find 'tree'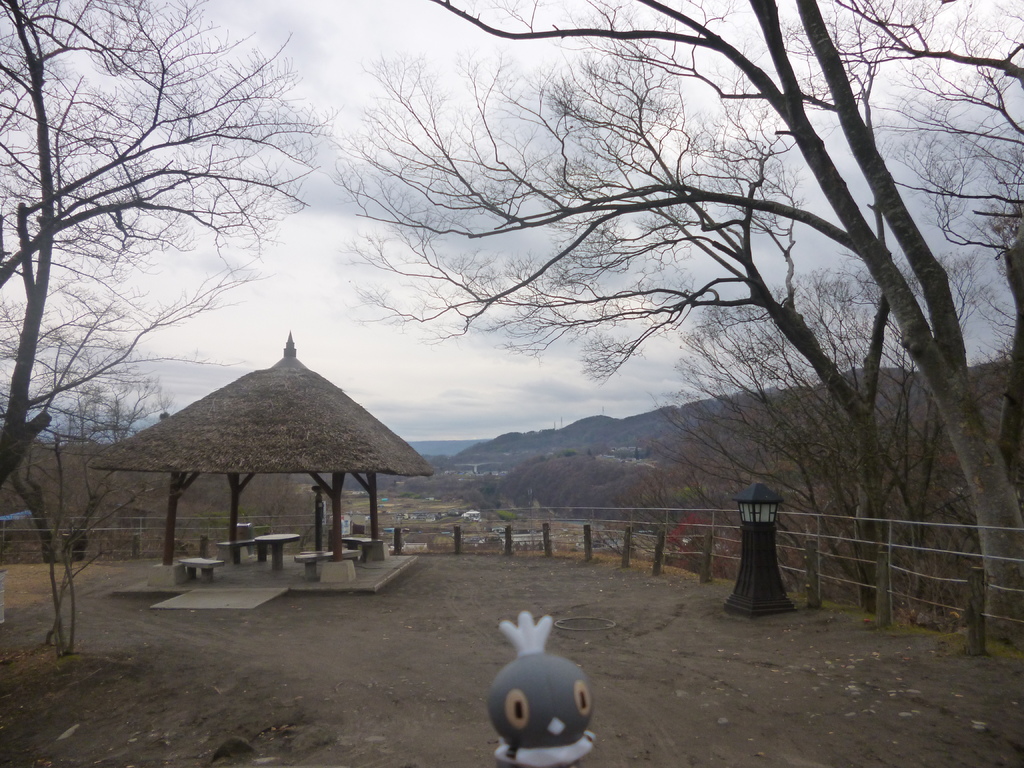
bbox=(0, 0, 319, 664)
